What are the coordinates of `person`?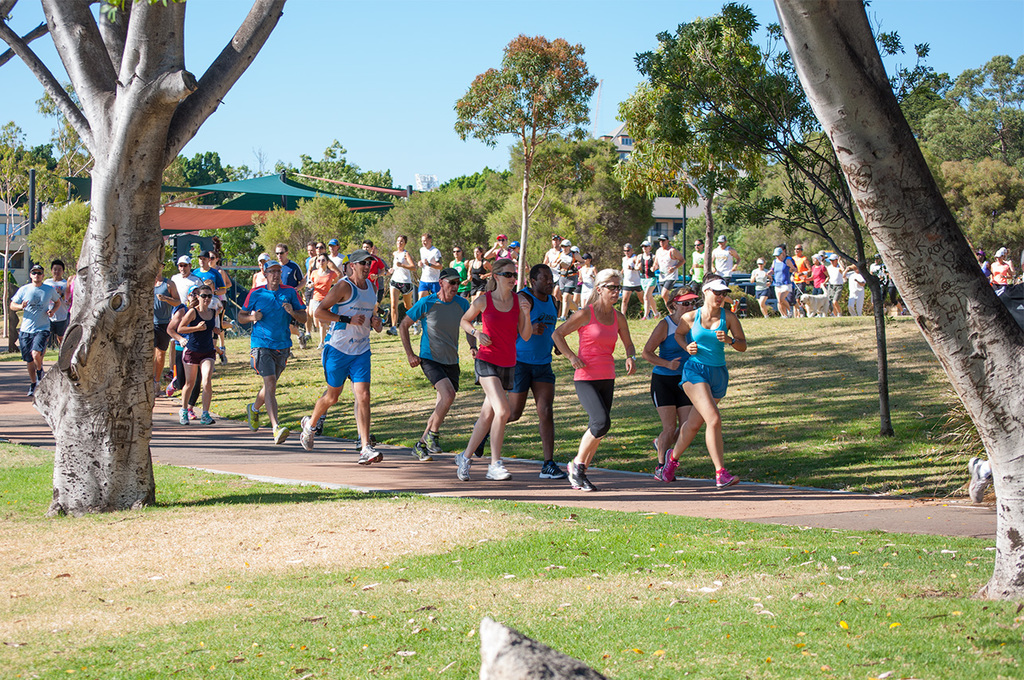
{"x1": 690, "y1": 236, "x2": 707, "y2": 293}.
